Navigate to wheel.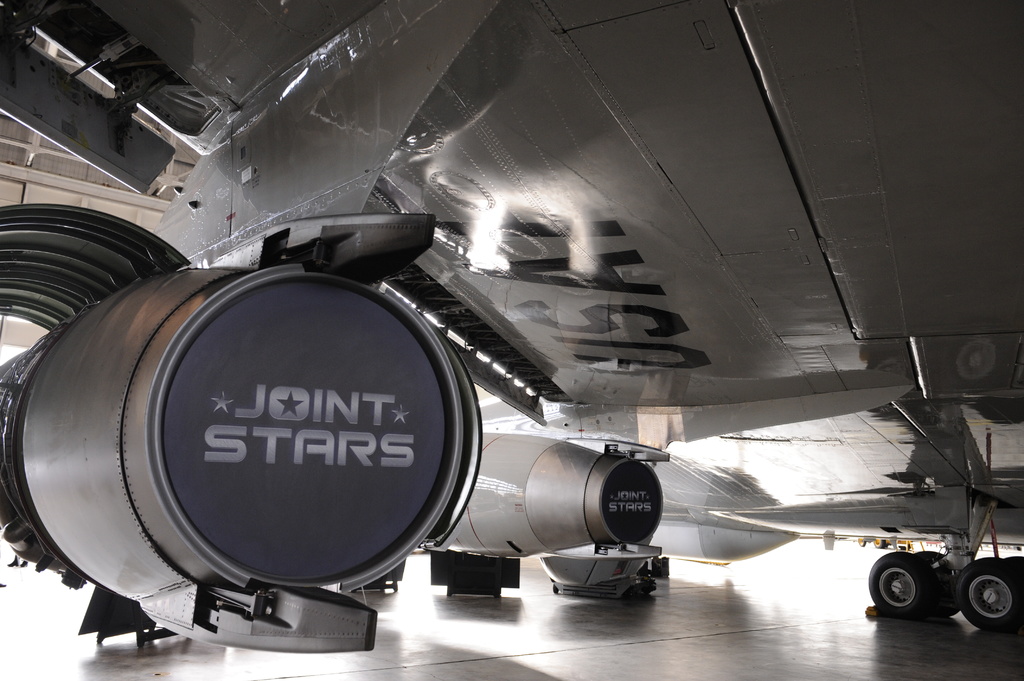
Navigation target: detection(955, 552, 1023, 634).
